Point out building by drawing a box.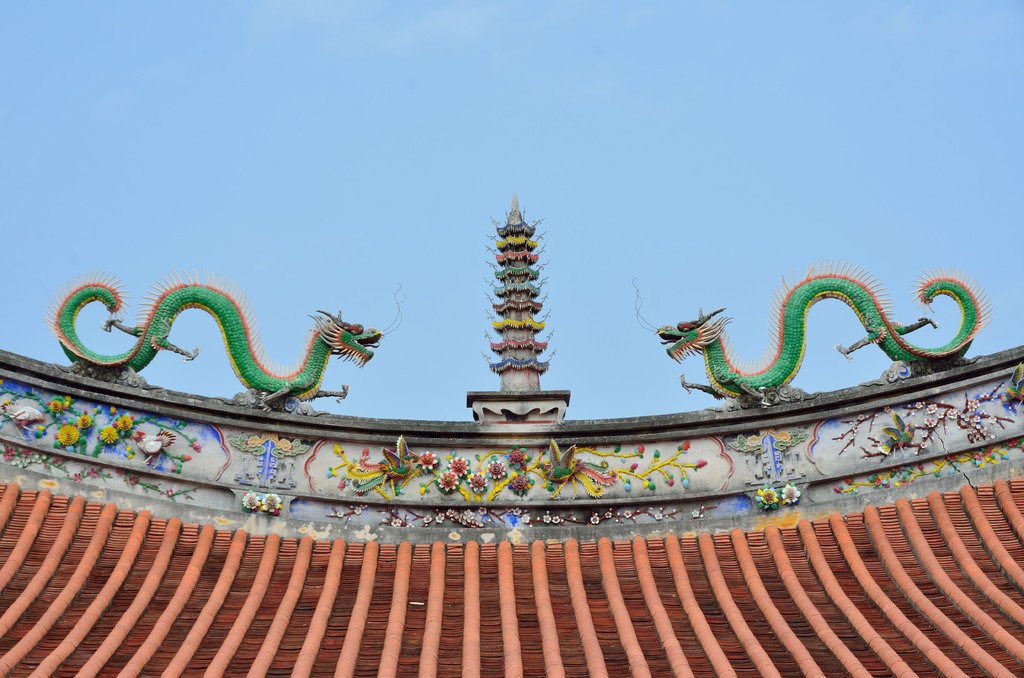
l=0, t=193, r=1023, b=677.
